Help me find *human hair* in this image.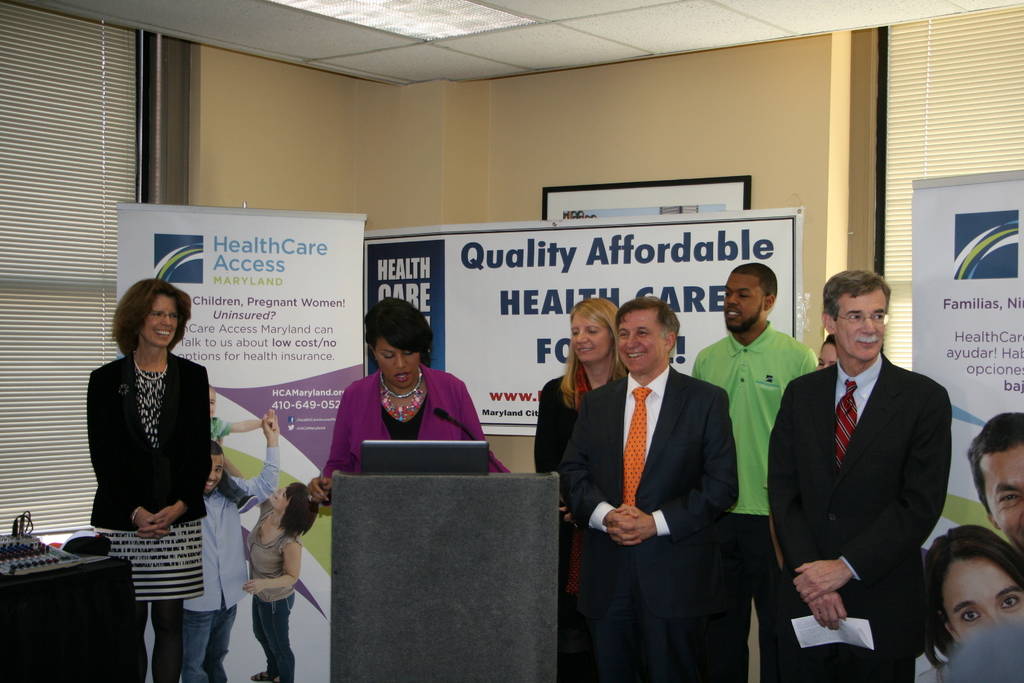
Found it: [left=113, top=277, right=190, bottom=370].
